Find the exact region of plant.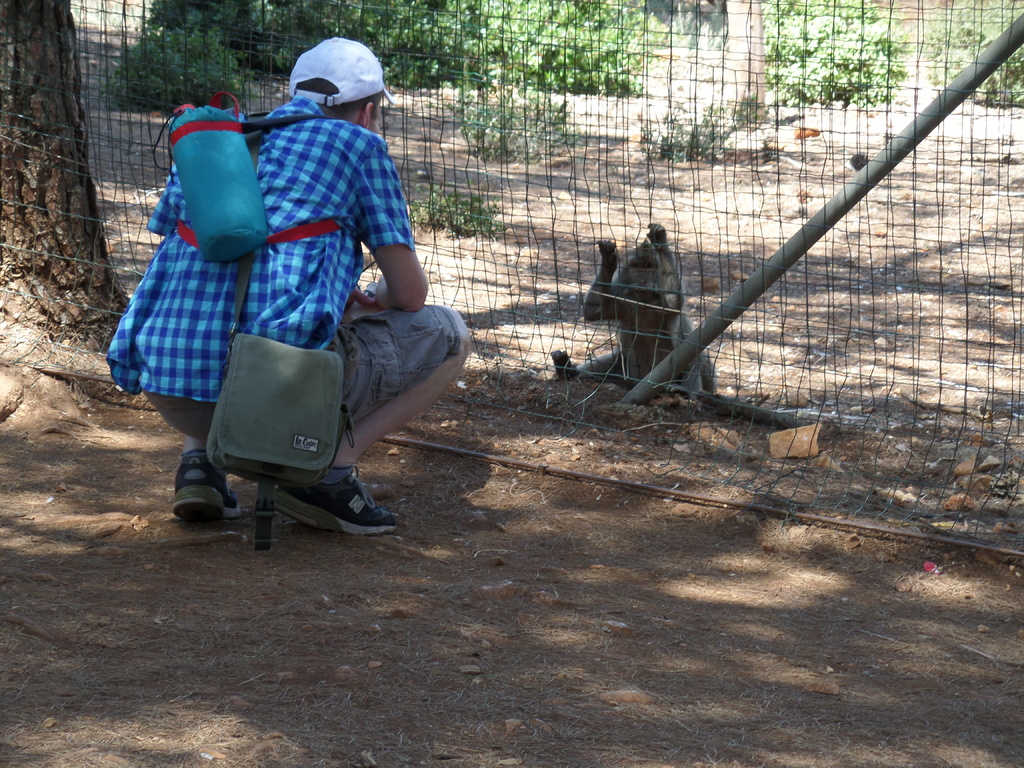
Exact region: box=[765, 0, 898, 118].
